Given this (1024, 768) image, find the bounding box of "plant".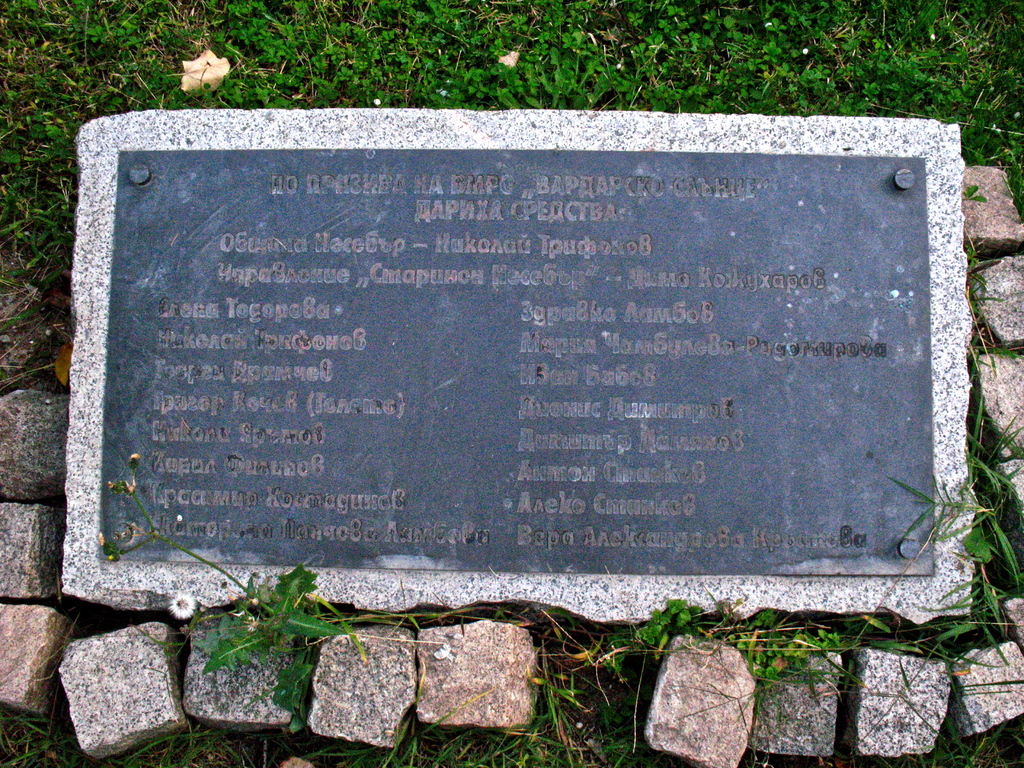
pyautogui.locateOnScreen(156, 575, 341, 746).
